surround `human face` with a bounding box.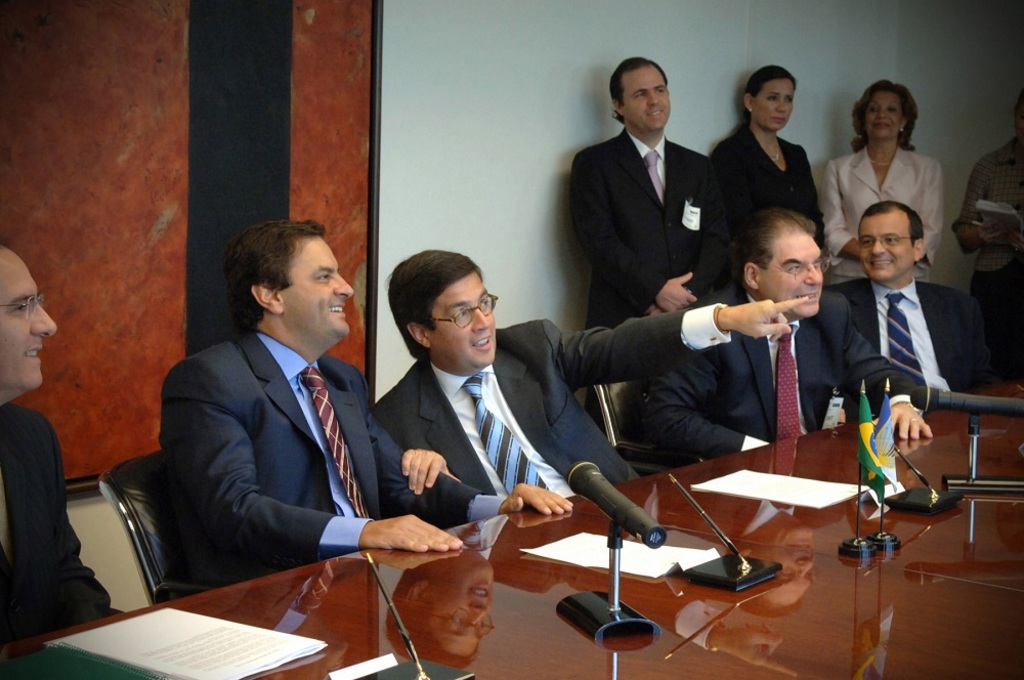
bbox=[429, 272, 498, 365].
